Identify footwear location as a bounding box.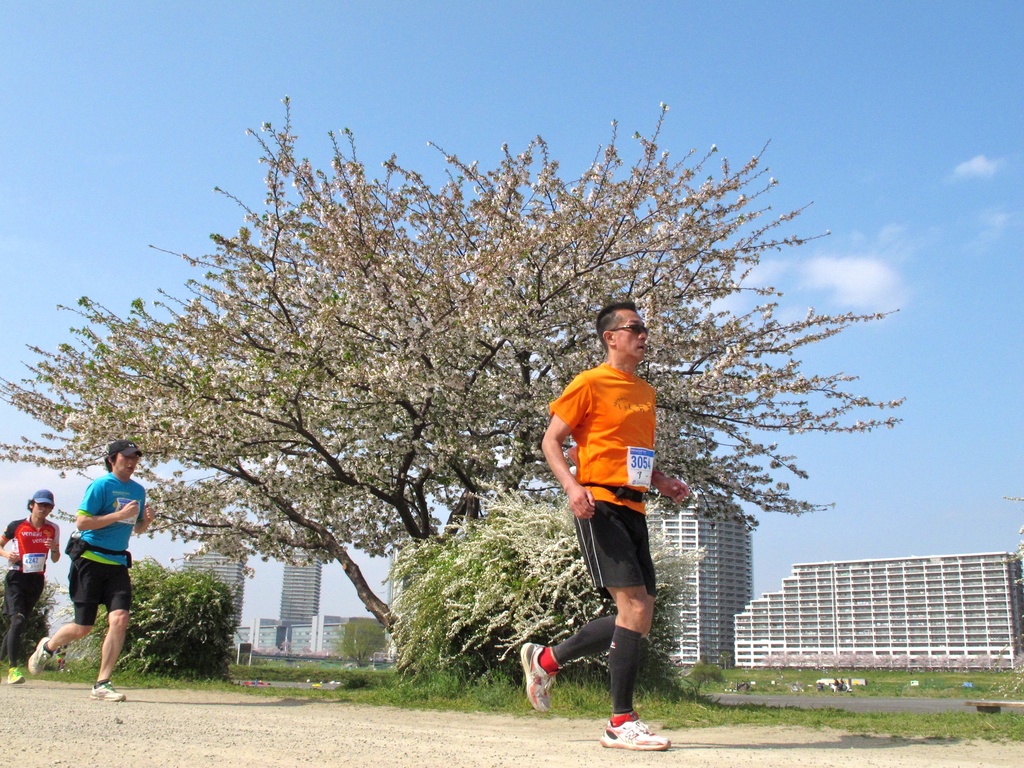
(left=520, top=641, right=552, bottom=714).
